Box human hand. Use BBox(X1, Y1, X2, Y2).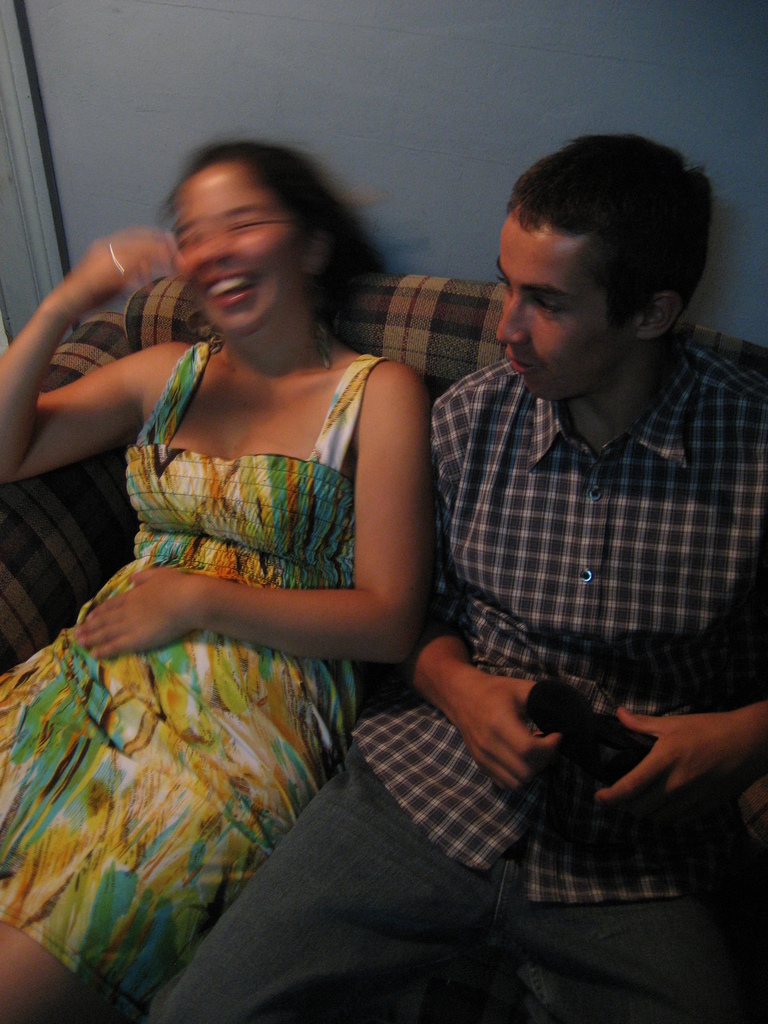
BBox(60, 225, 191, 326).
